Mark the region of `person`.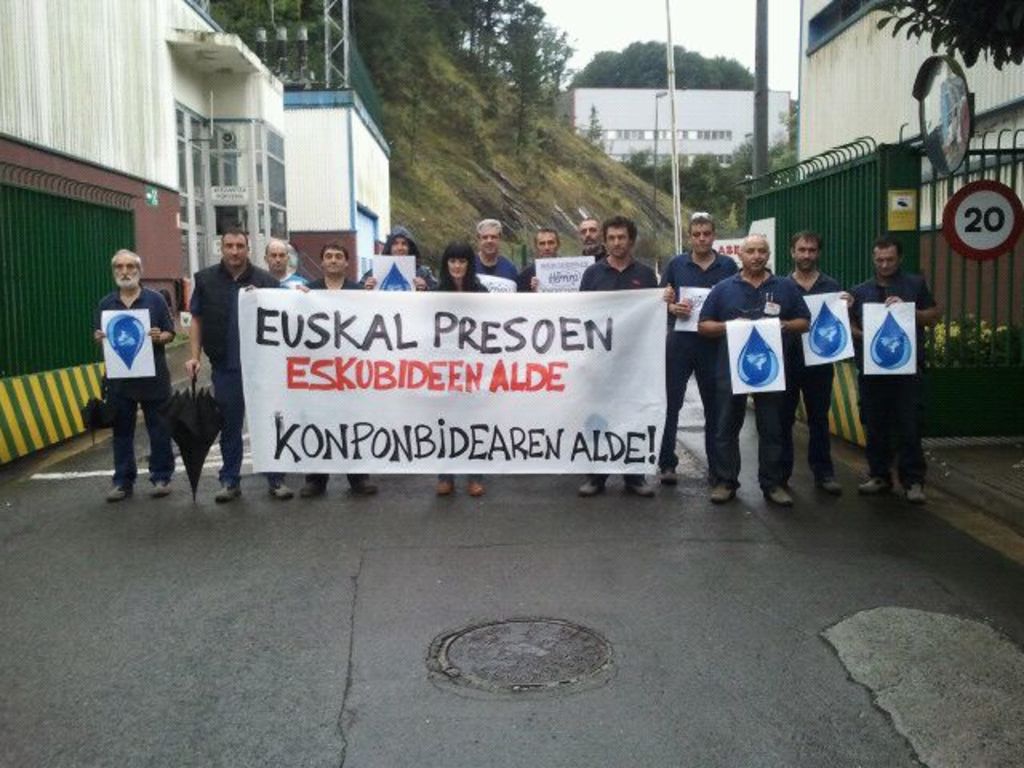
Region: box=[363, 226, 440, 294].
